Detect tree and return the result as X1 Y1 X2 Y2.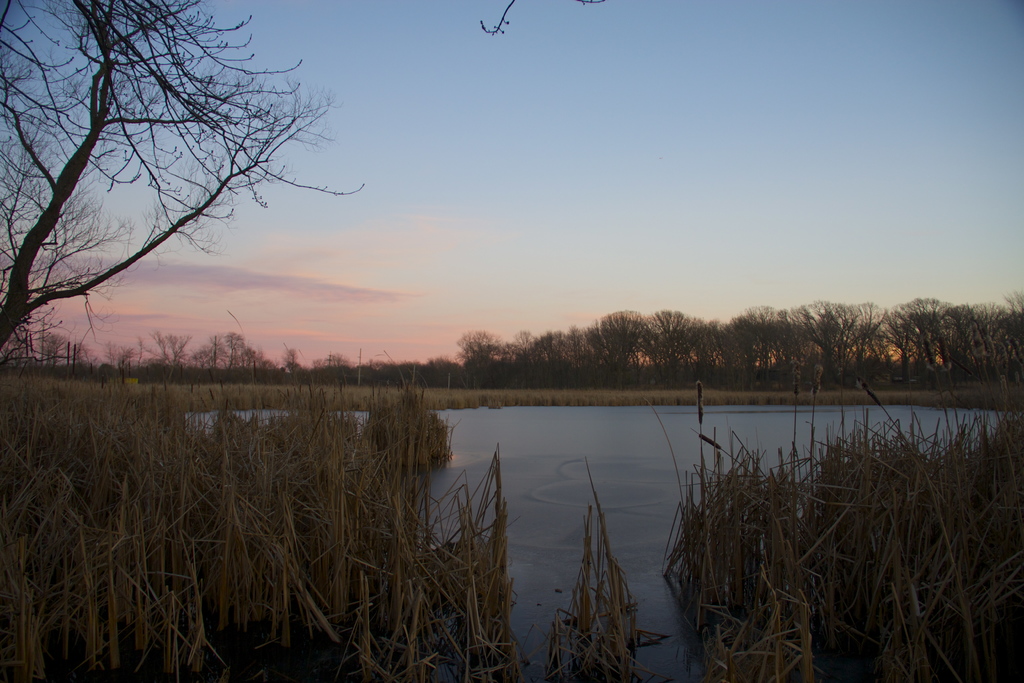
888 286 1023 388.
